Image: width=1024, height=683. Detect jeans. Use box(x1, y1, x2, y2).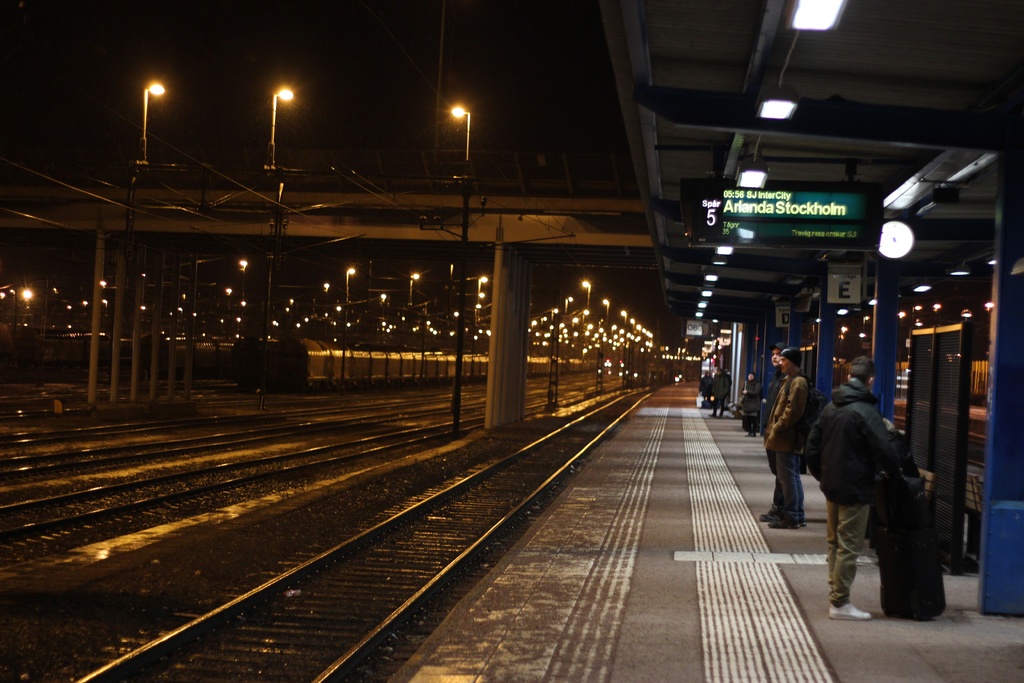
box(820, 500, 868, 602).
